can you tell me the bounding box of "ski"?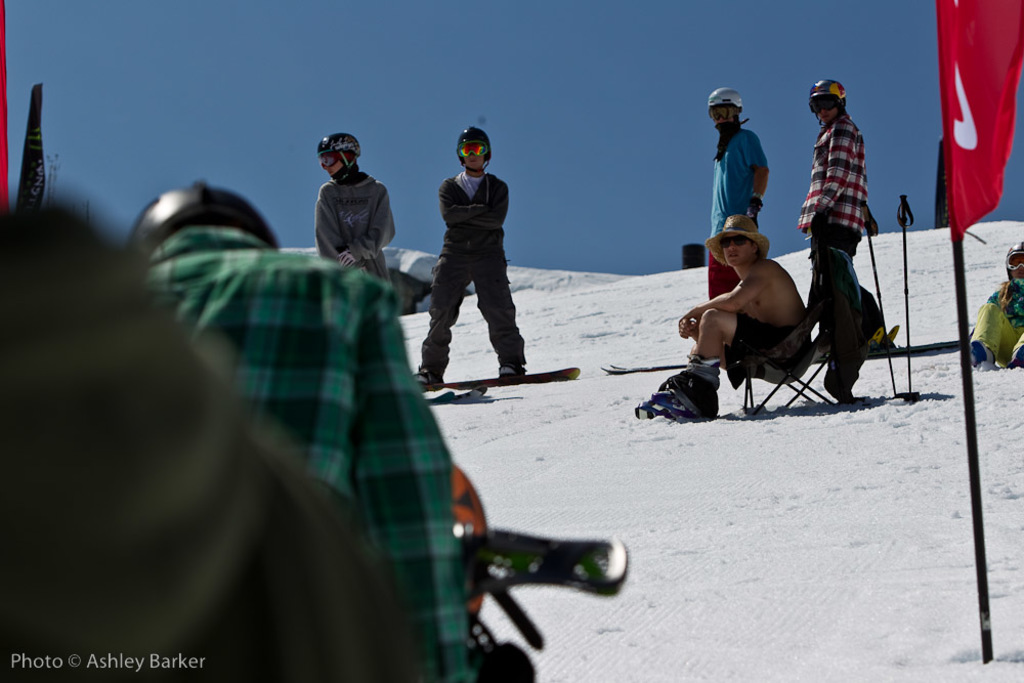
Rect(600, 331, 888, 379).
